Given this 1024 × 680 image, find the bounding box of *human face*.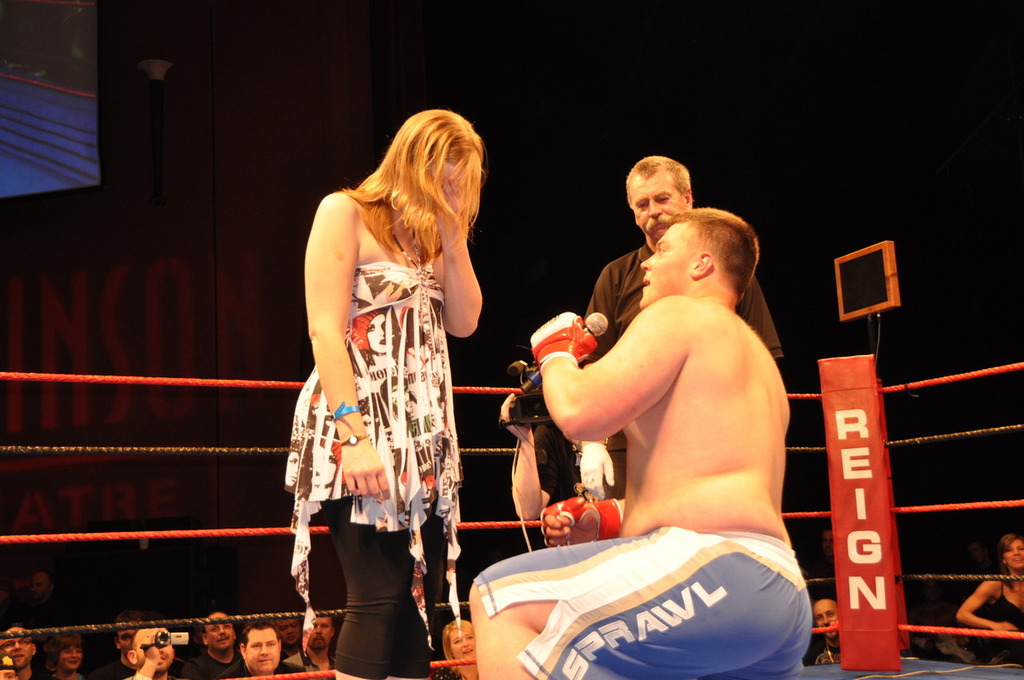
(left=1007, top=536, right=1023, bottom=571).
